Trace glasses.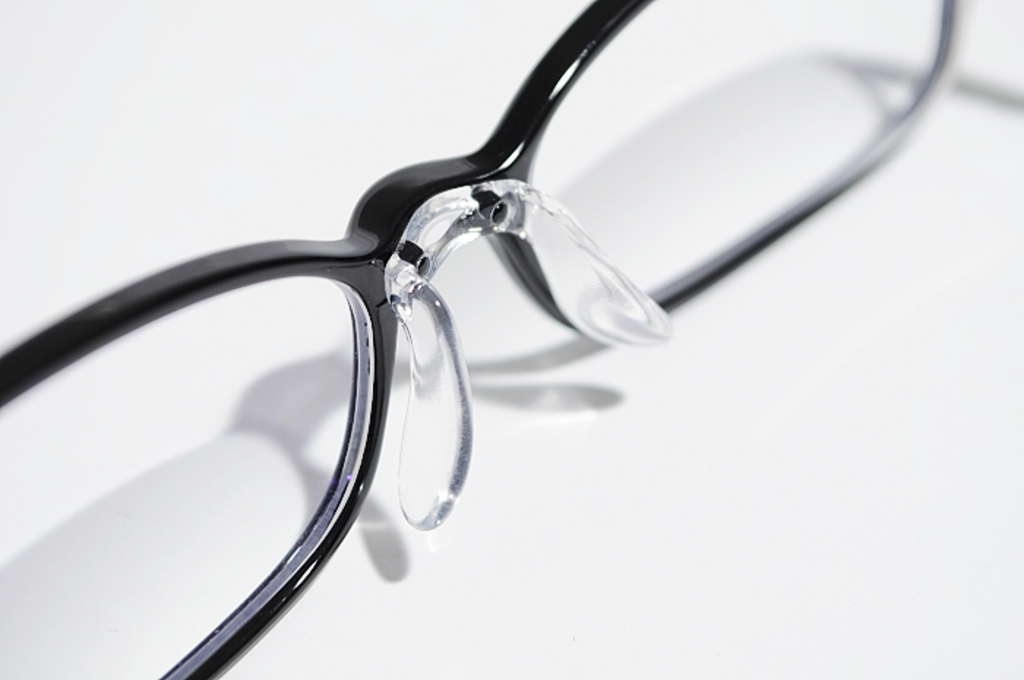
Traced to [left=0, top=0, right=961, bottom=679].
